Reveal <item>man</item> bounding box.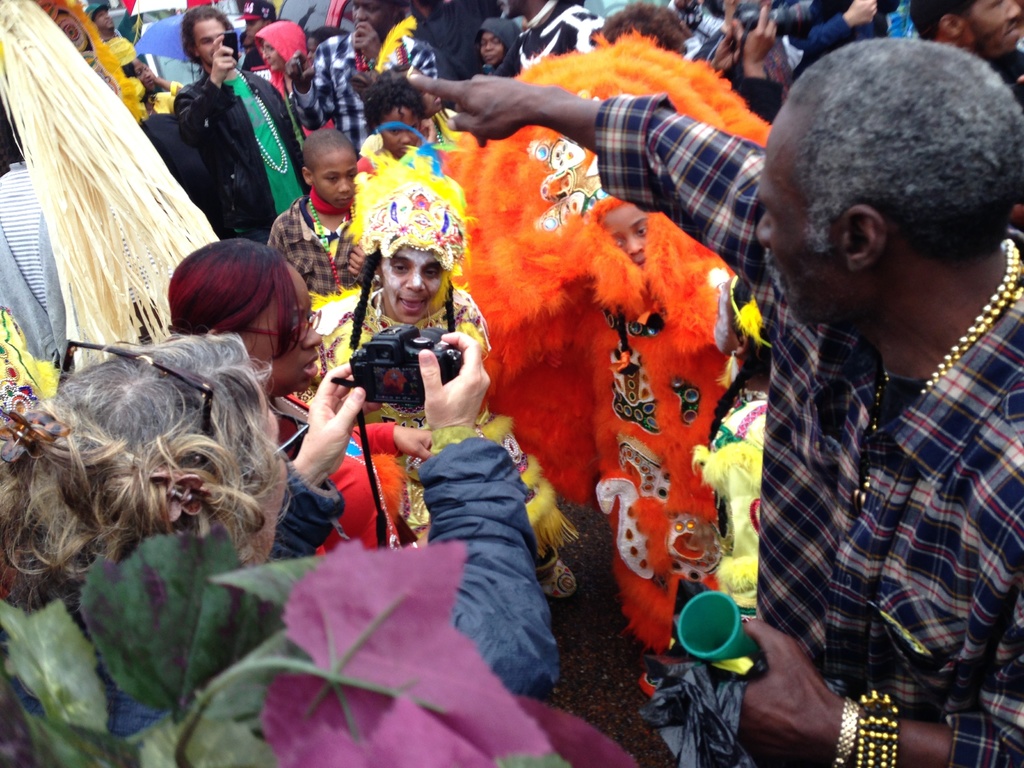
Revealed: bbox=(908, 0, 1023, 95).
